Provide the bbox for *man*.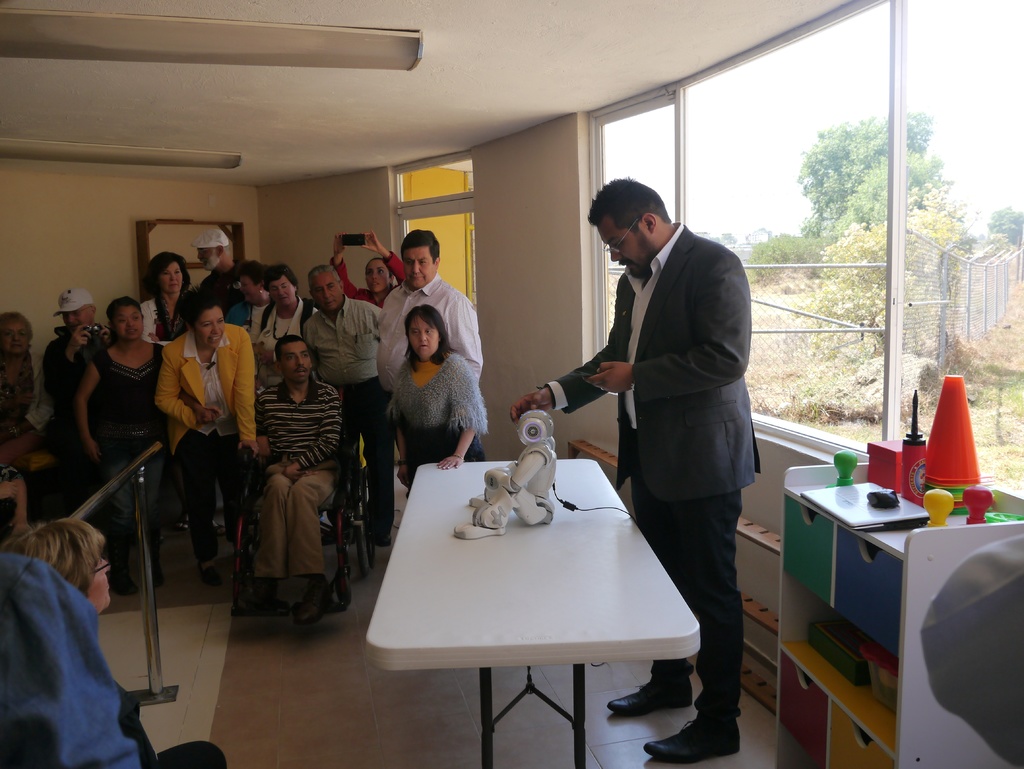
569, 142, 776, 688.
